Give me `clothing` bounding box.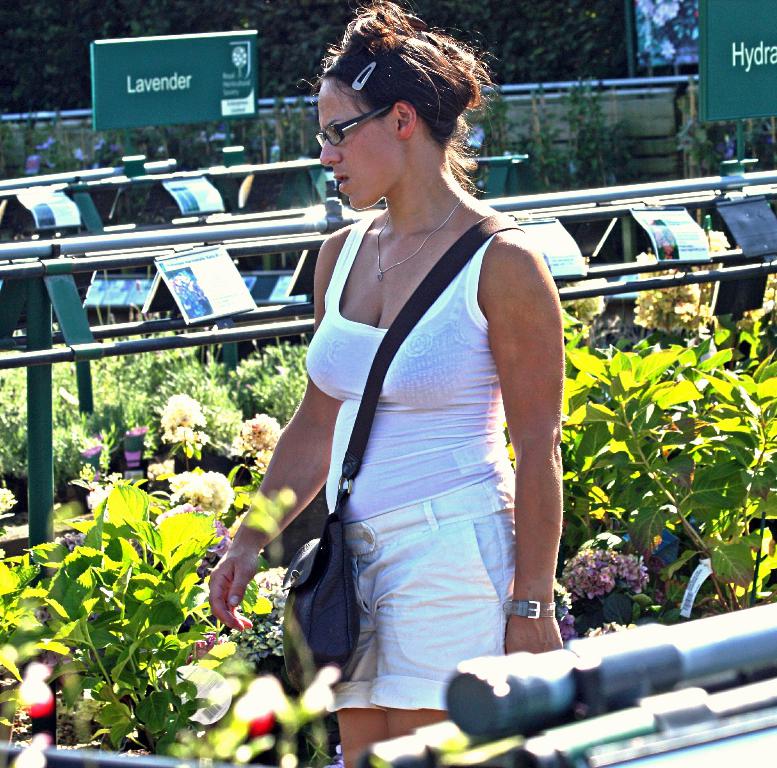
291 163 513 622.
